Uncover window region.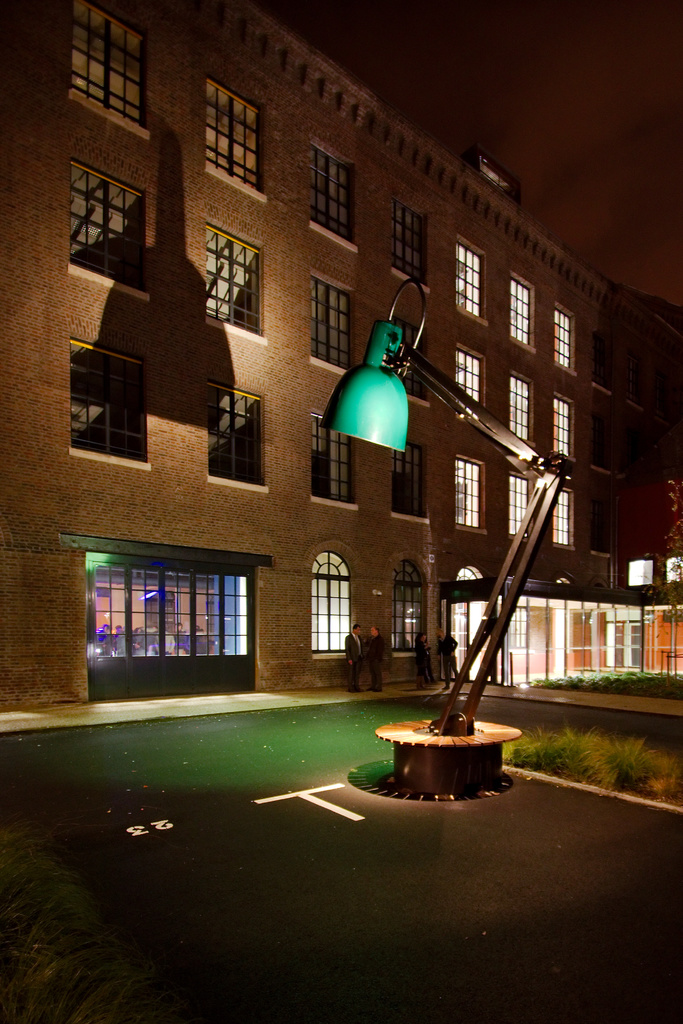
Uncovered: bbox(306, 417, 358, 517).
